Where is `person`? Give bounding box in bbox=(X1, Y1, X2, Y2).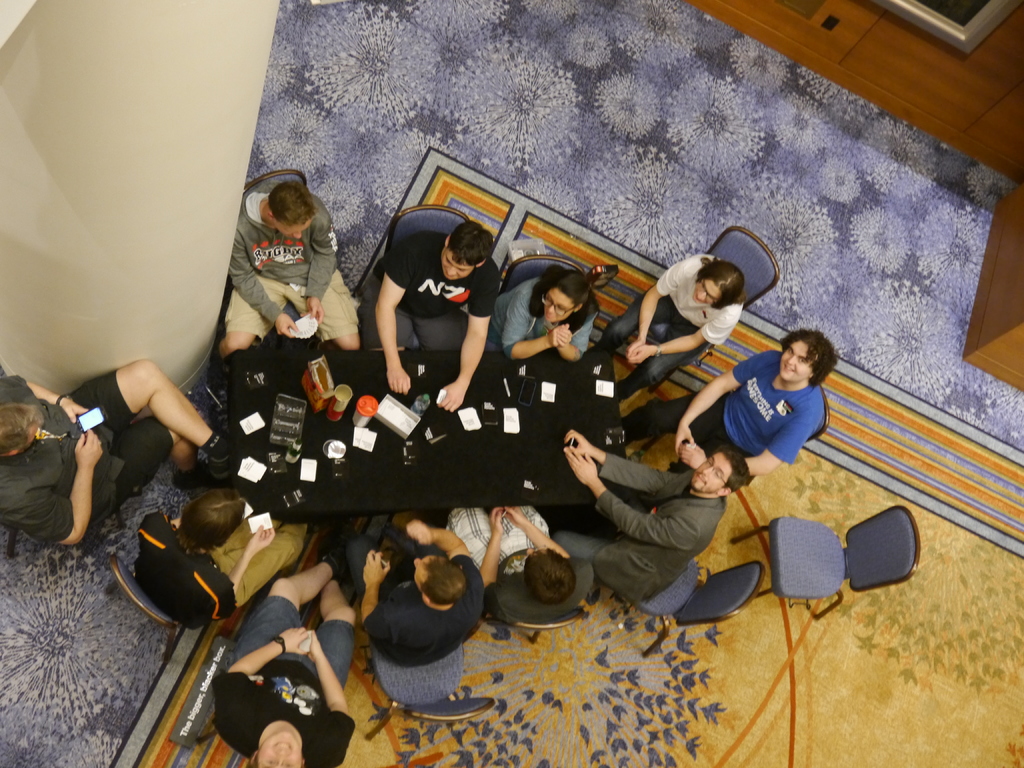
bbox=(481, 264, 604, 365).
